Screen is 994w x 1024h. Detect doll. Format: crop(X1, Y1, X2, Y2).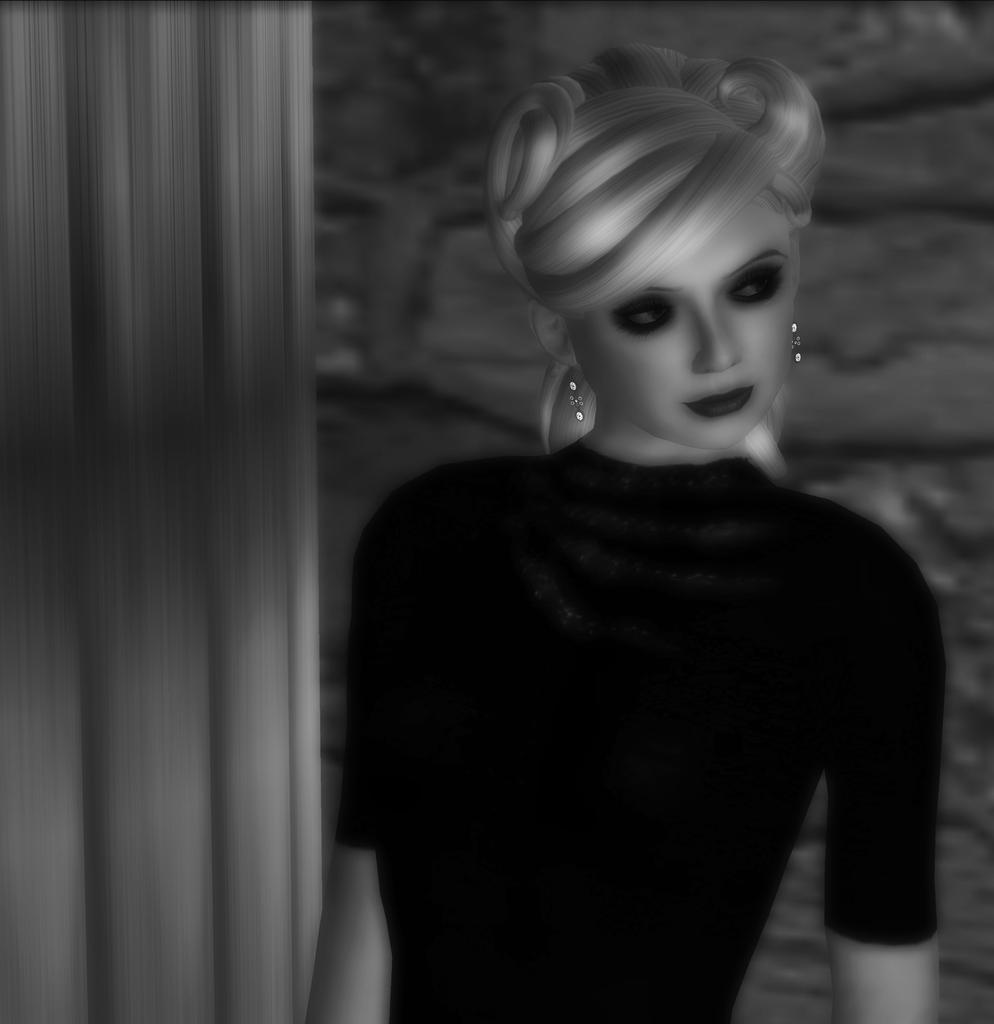
crop(313, 50, 954, 1022).
